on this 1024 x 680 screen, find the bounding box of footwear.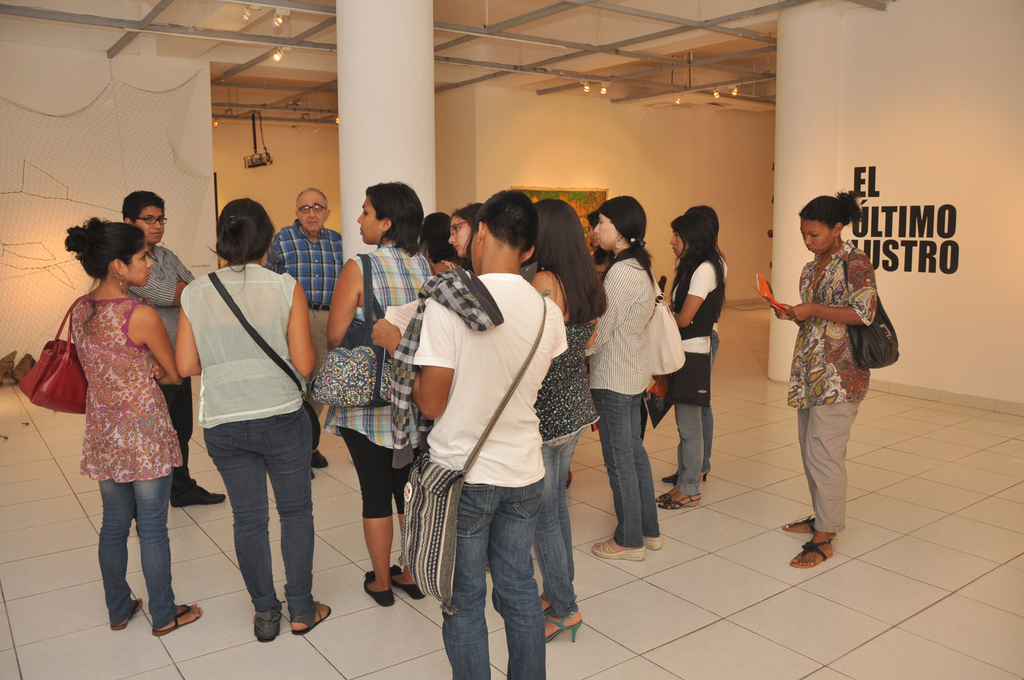
Bounding box: (110, 598, 144, 628).
